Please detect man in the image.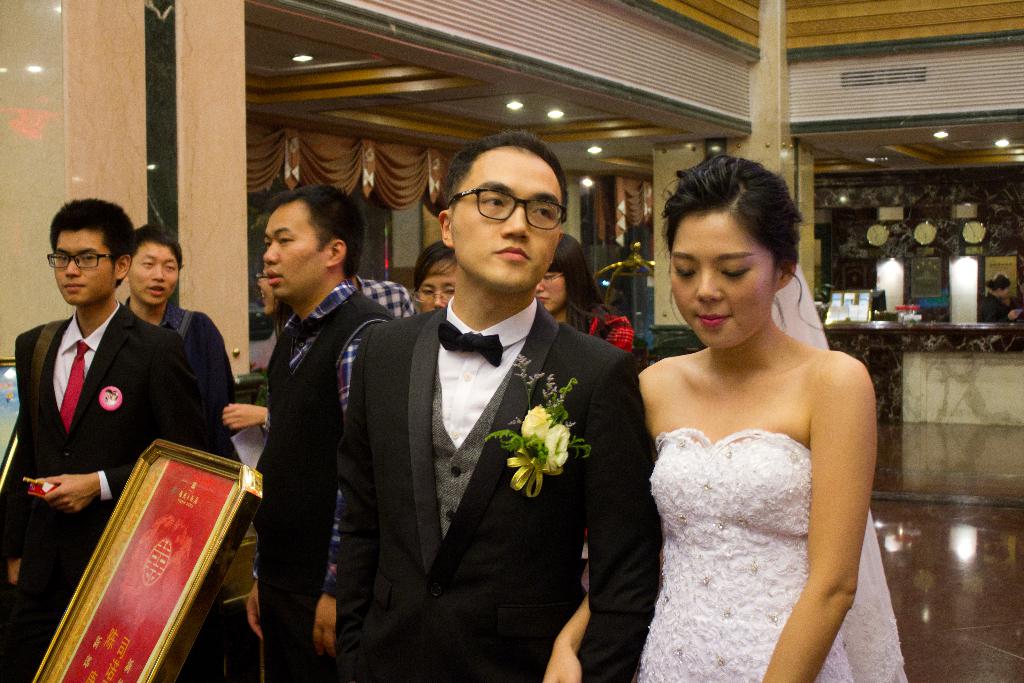
(left=6, top=201, right=246, bottom=682).
